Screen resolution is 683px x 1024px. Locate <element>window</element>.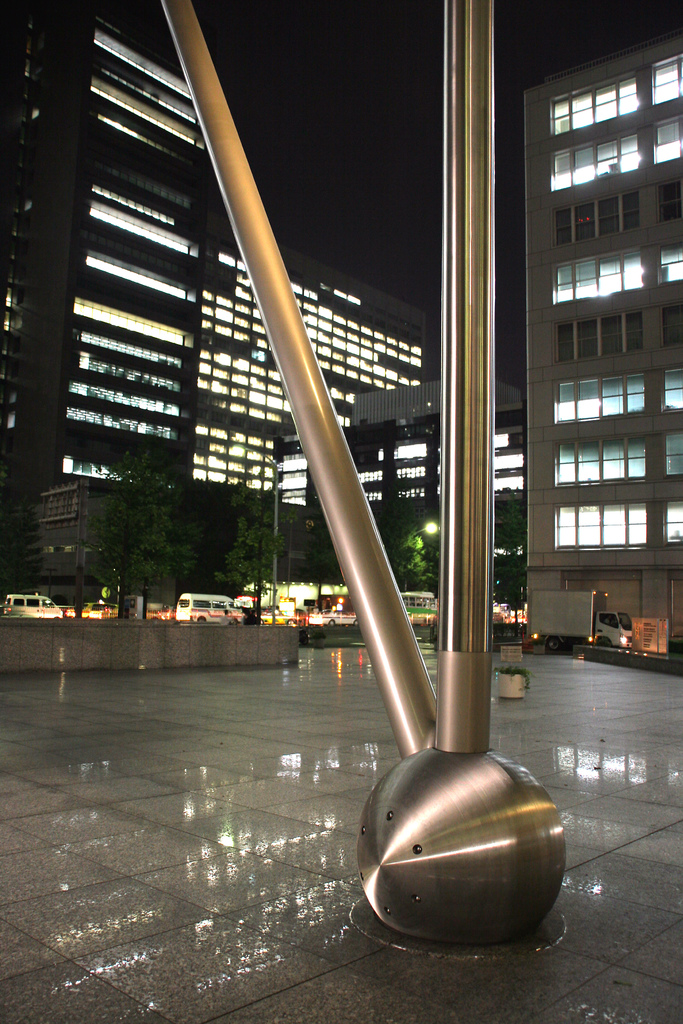
pyautogui.locateOnScreen(663, 371, 682, 417).
